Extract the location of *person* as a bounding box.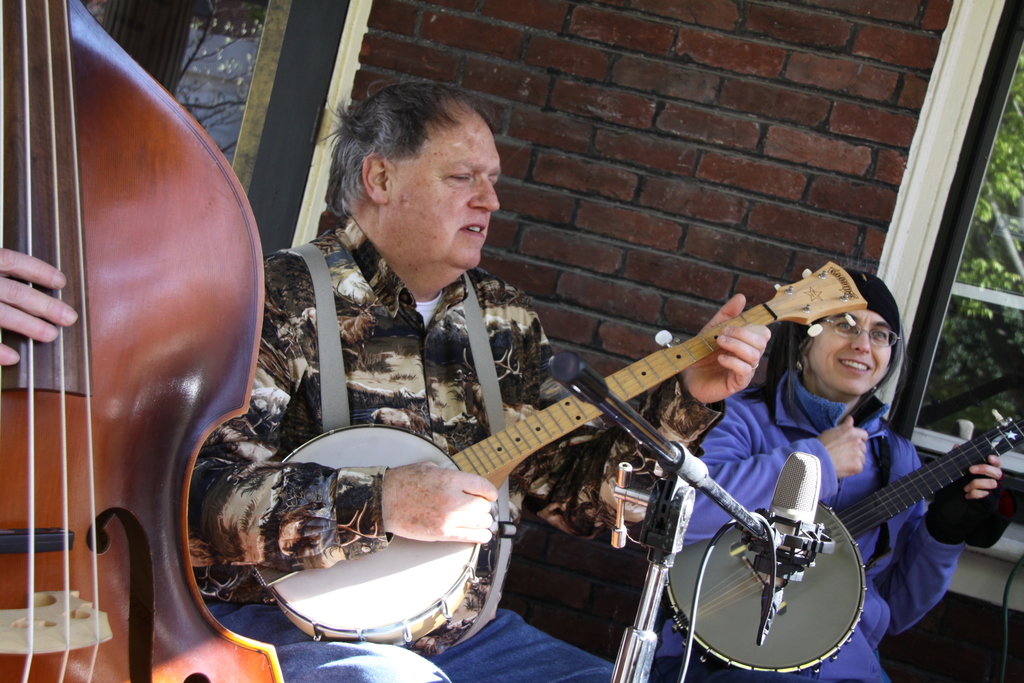
region(0, 242, 81, 363).
